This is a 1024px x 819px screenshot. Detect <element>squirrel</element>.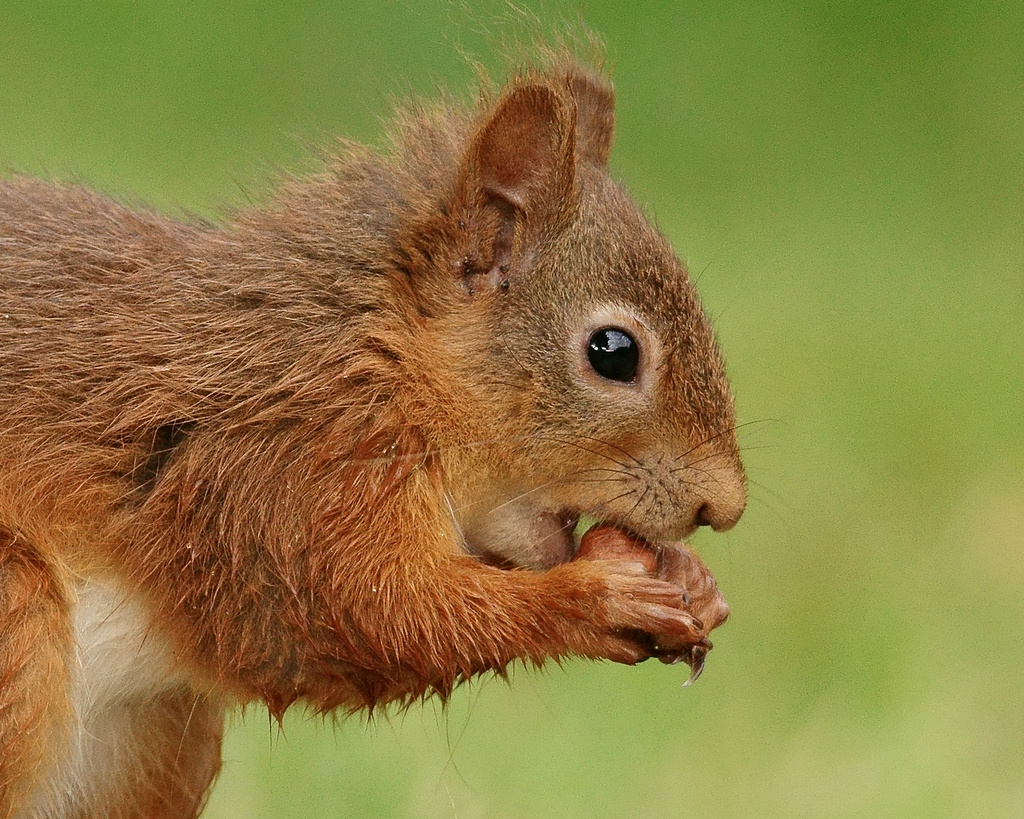
crop(0, 1, 825, 816).
